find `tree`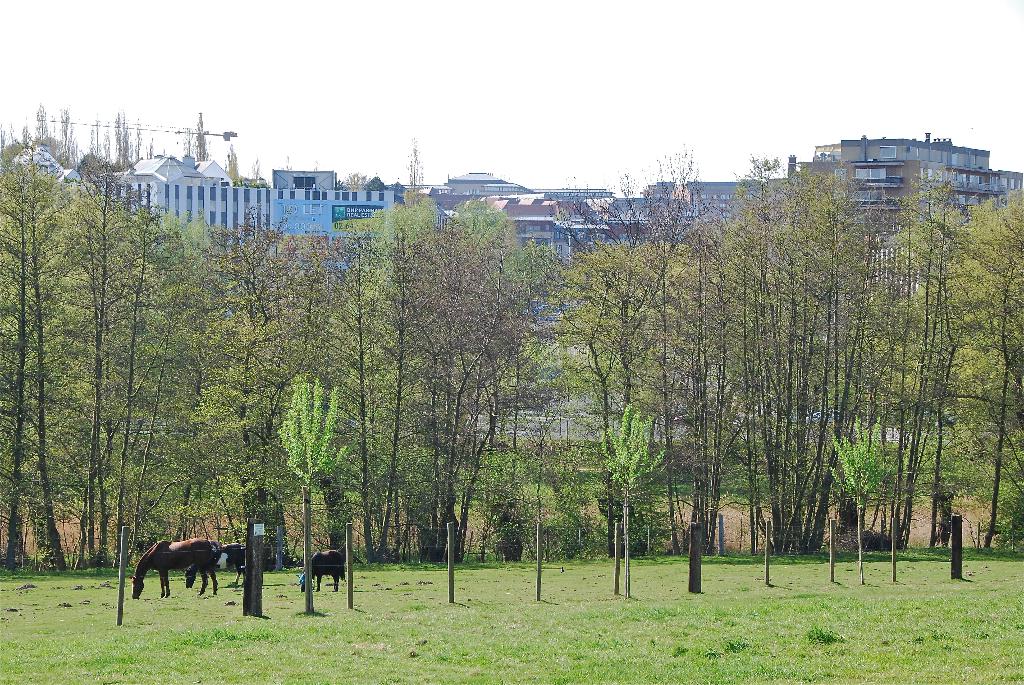
bbox=[611, 404, 665, 604]
